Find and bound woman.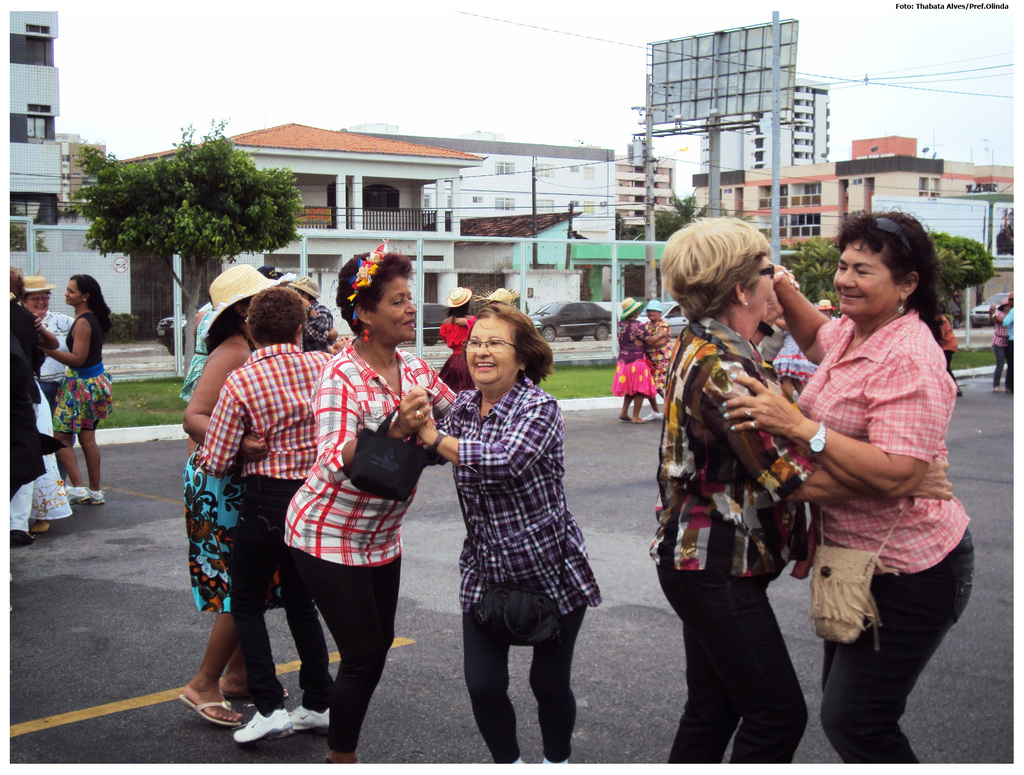
Bound: detection(615, 300, 654, 426).
